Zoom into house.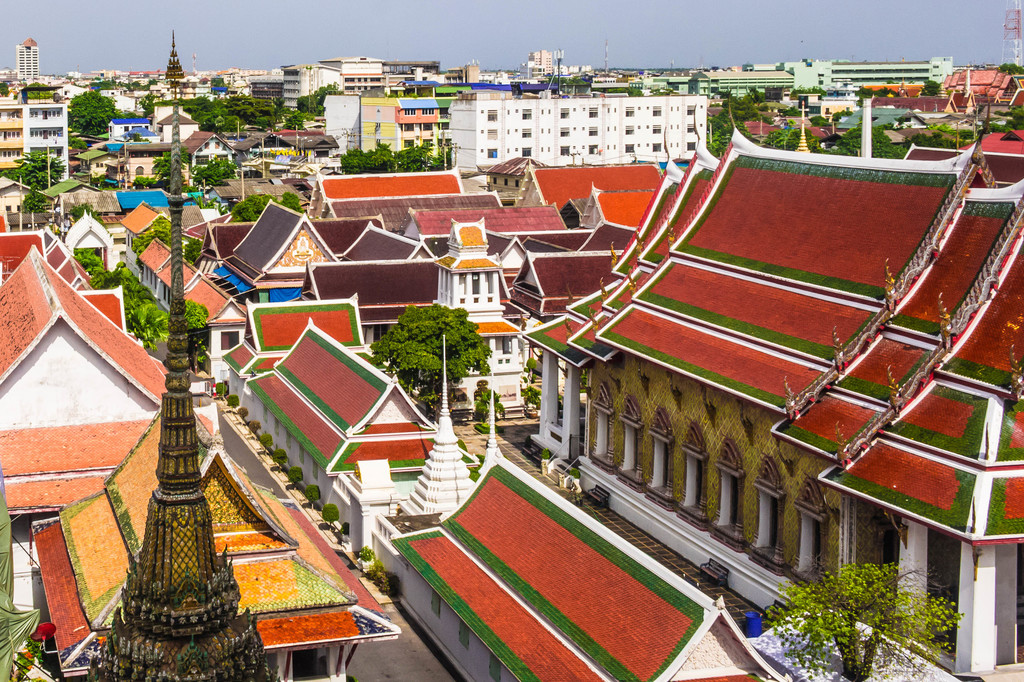
Zoom target: select_region(518, 87, 1023, 672).
